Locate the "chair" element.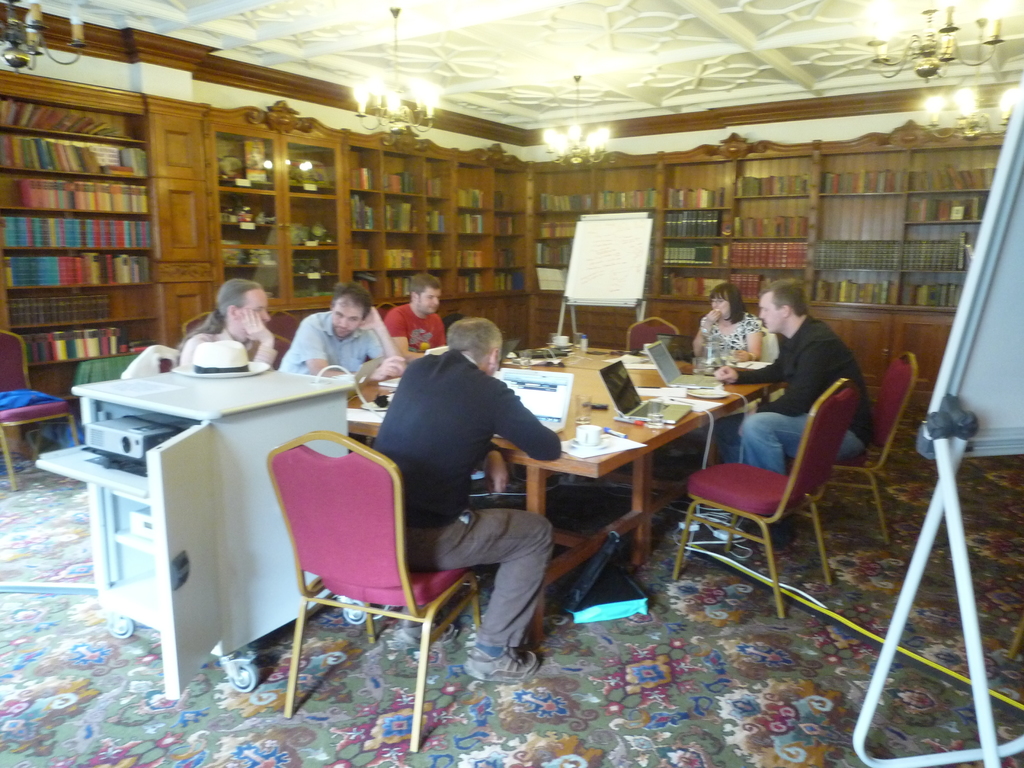
Element bbox: (668,380,845,614).
